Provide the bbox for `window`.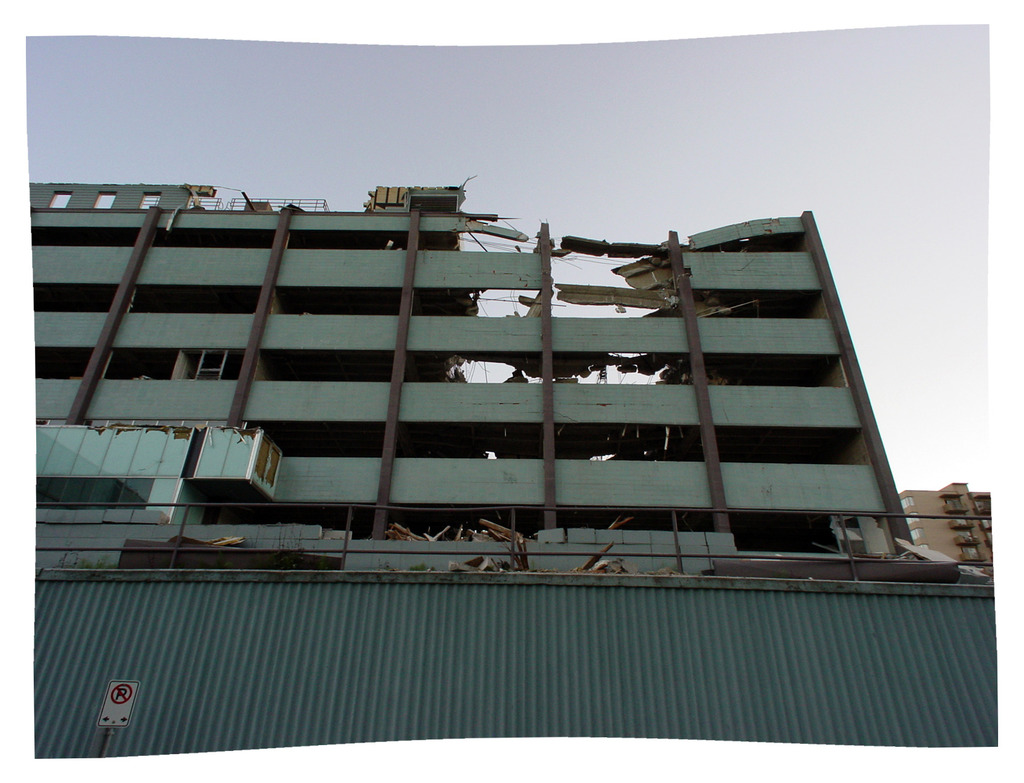
{"x1": 899, "y1": 499, "x2": 910, "y2": 505}.
